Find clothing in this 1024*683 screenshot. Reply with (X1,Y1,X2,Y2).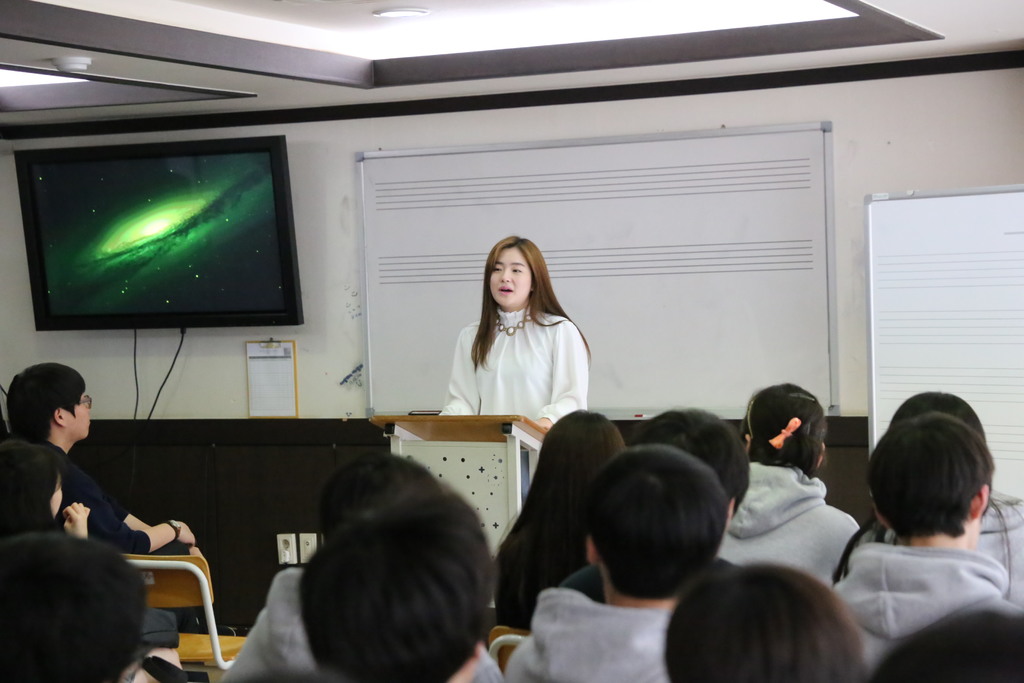
(218,572,500,682).
